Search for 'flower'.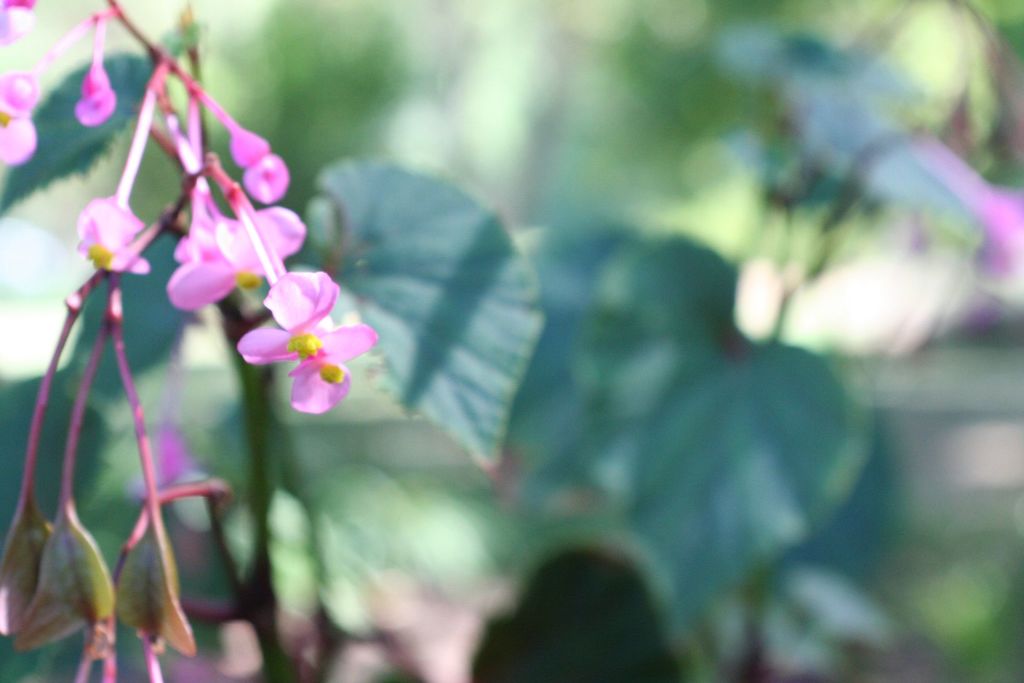
Found at 71:194:152:281.
